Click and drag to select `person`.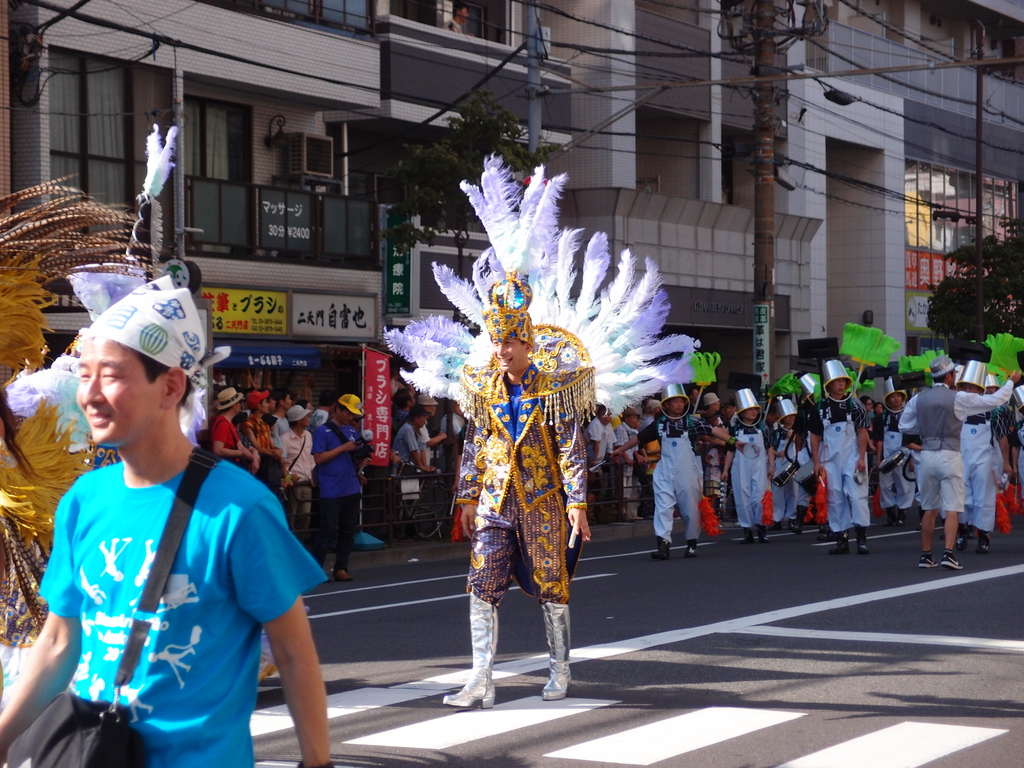
Selection: x1=980 y1=368 x2=1023 y2=507.
